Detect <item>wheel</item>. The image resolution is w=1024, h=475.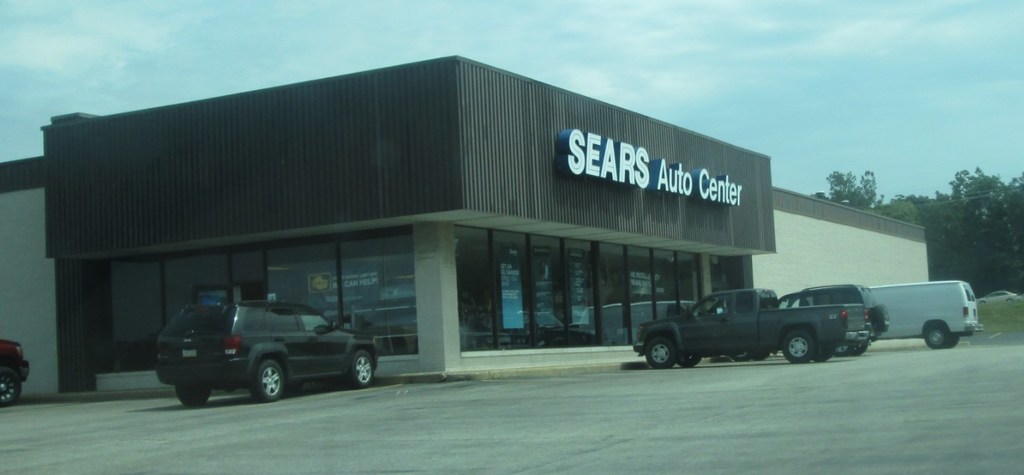
bbox=[177, 384, 211, 411].
